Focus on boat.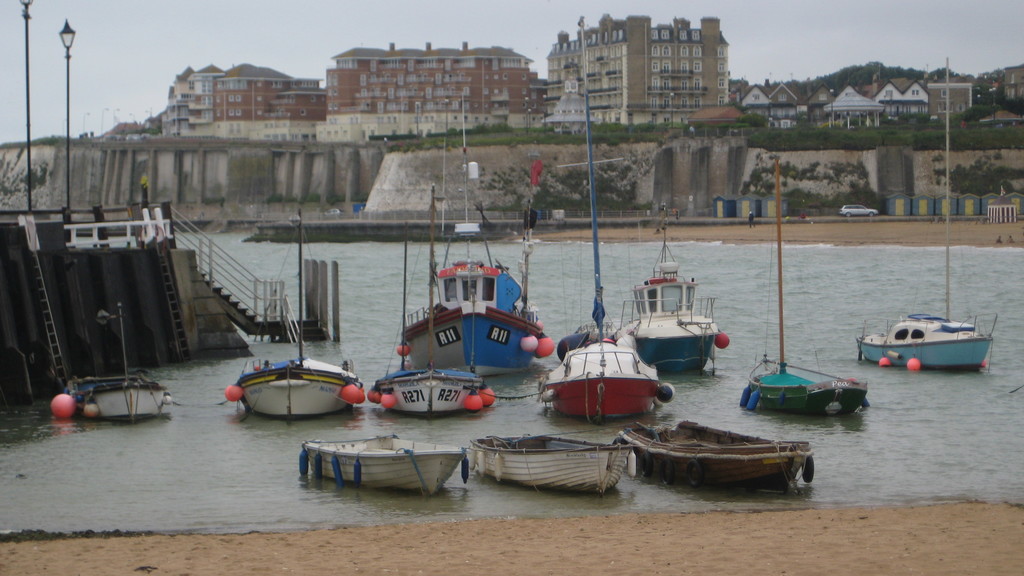
Focused at pyautogui.locateOnScreen(61, 303, 164, 417).
